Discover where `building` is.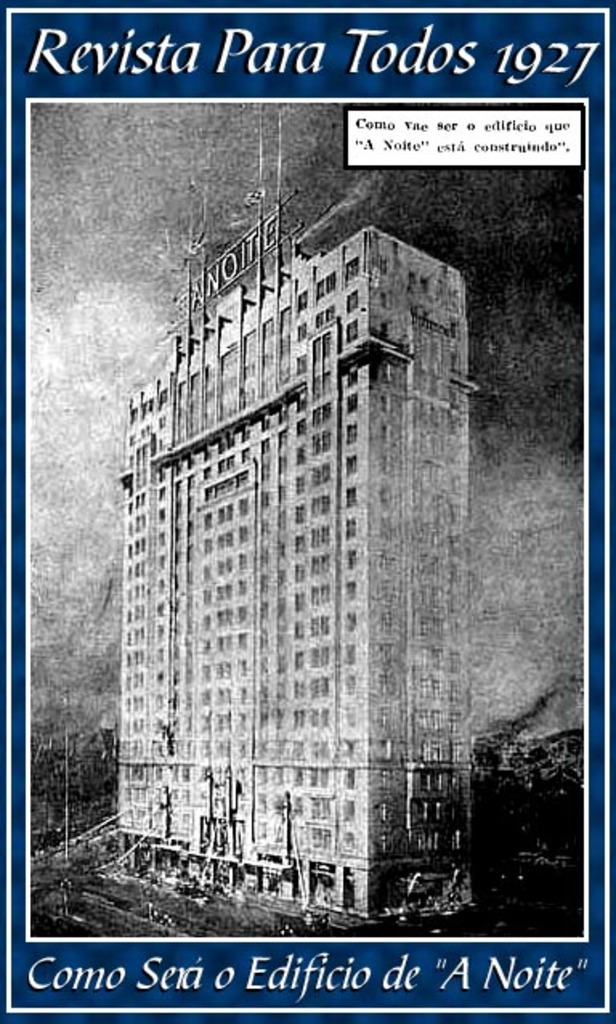
Discovered at <bbox>114, 109, 476, 921</bbox>.
